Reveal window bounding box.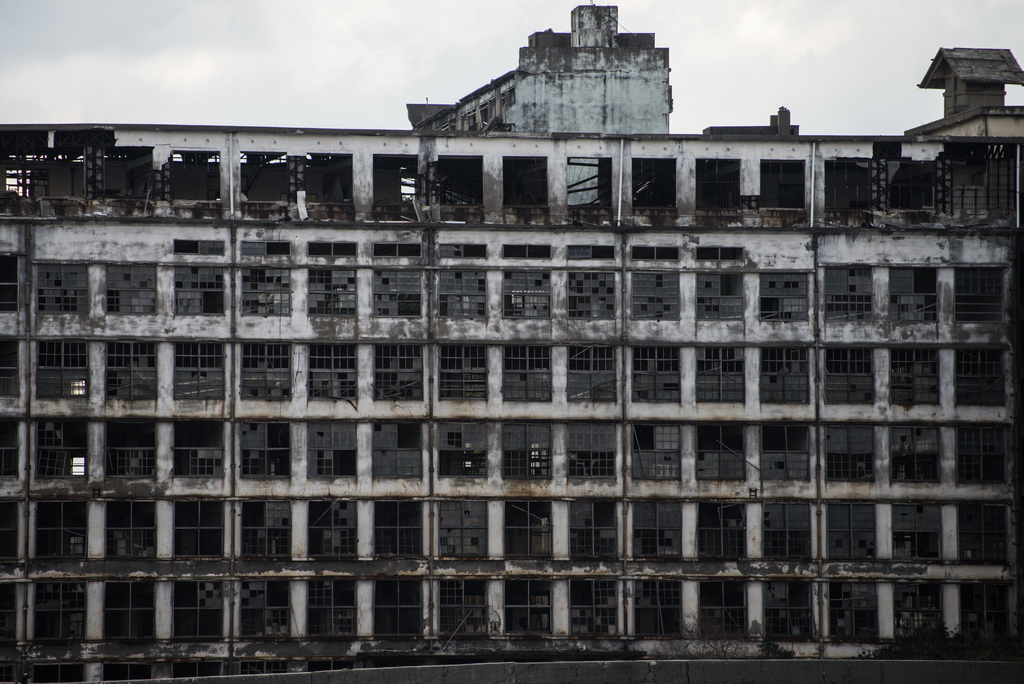
Revealed: bbox=(239, 151, 292, 205).
